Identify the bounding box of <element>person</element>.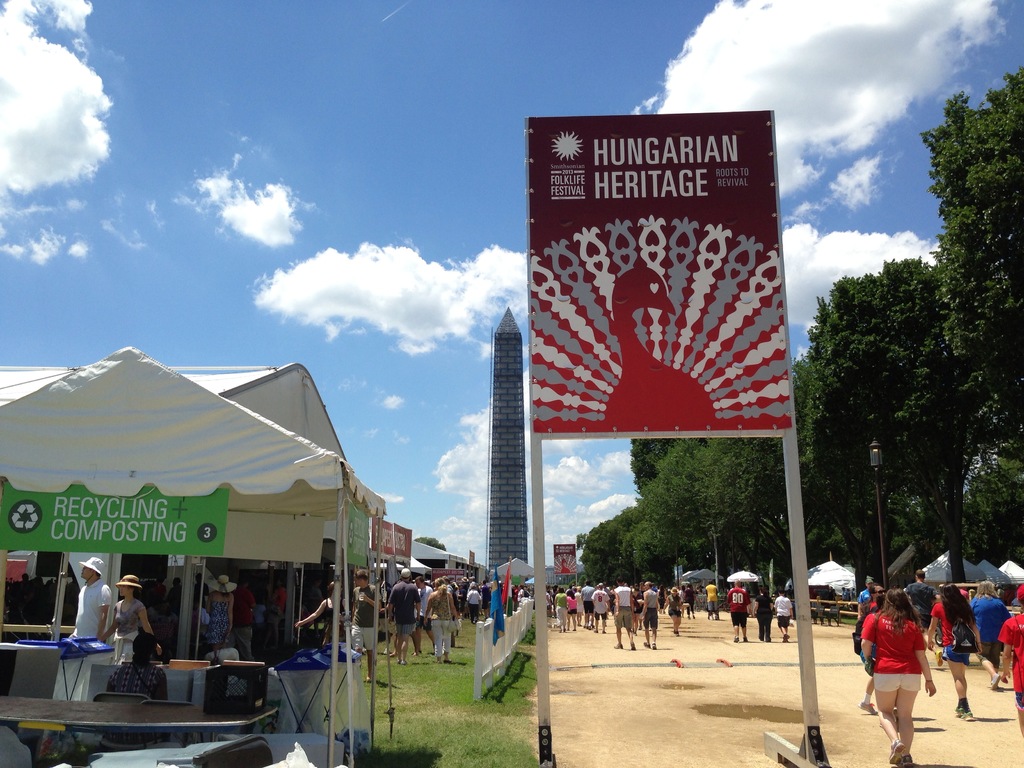
[x1=676, y1=584, x2=685, y2=614].
